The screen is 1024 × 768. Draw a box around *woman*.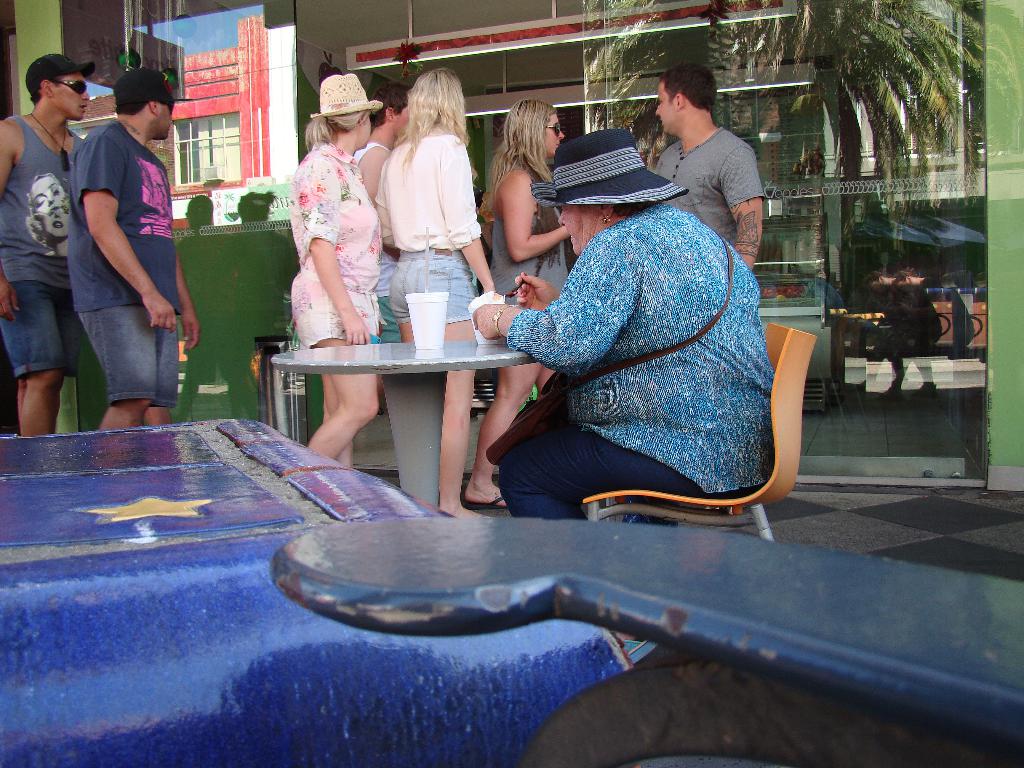
box=[373, 70, 508, 525].
